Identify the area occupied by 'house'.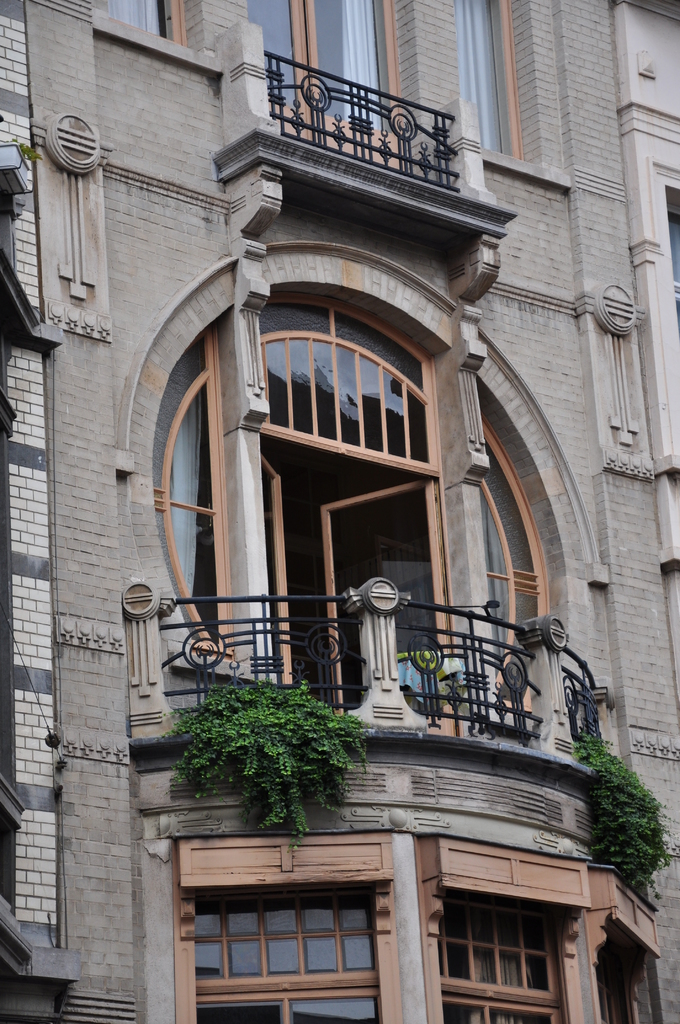
Area: l=35, t=29, r=677, b=973.
